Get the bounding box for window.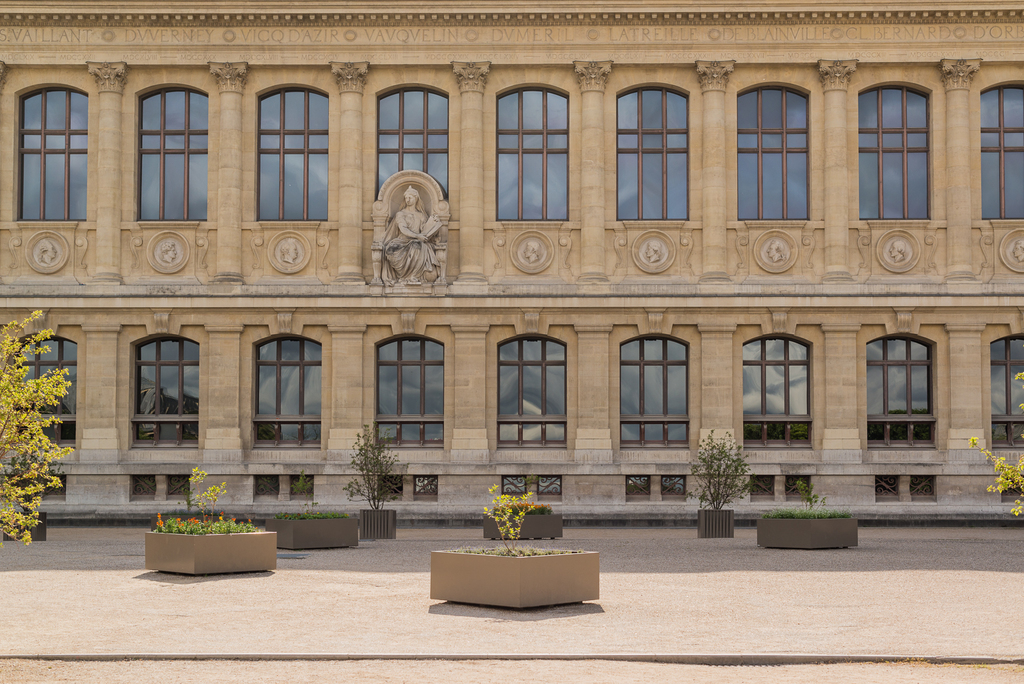
x1=367, y1=76, x2=459, y2=224.
